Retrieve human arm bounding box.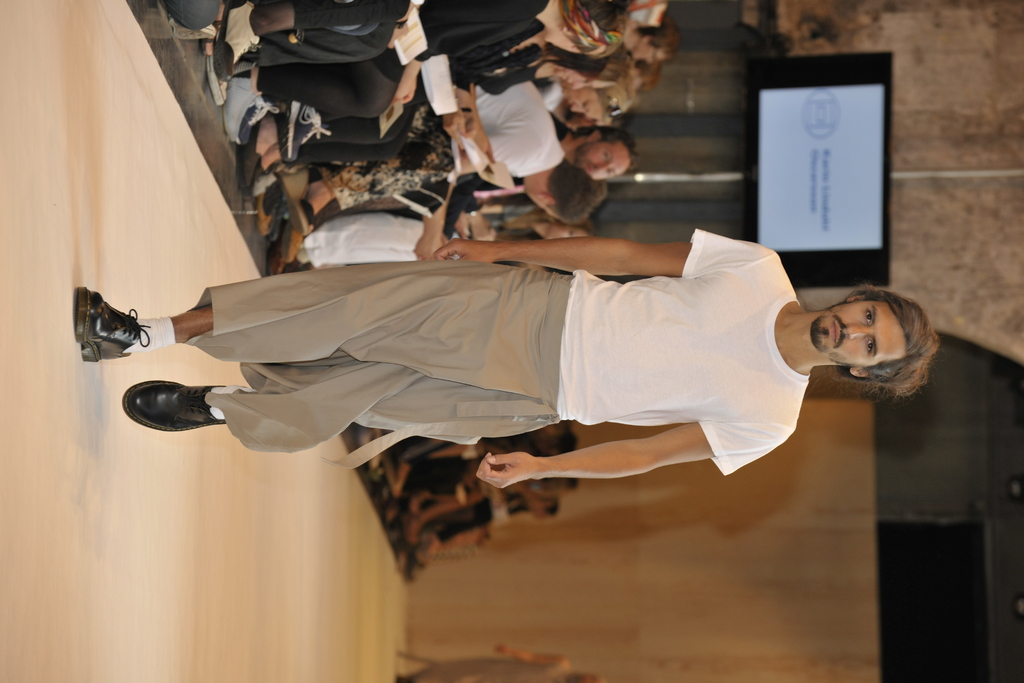
Bounding box: region(440, 237, 772, 279).
